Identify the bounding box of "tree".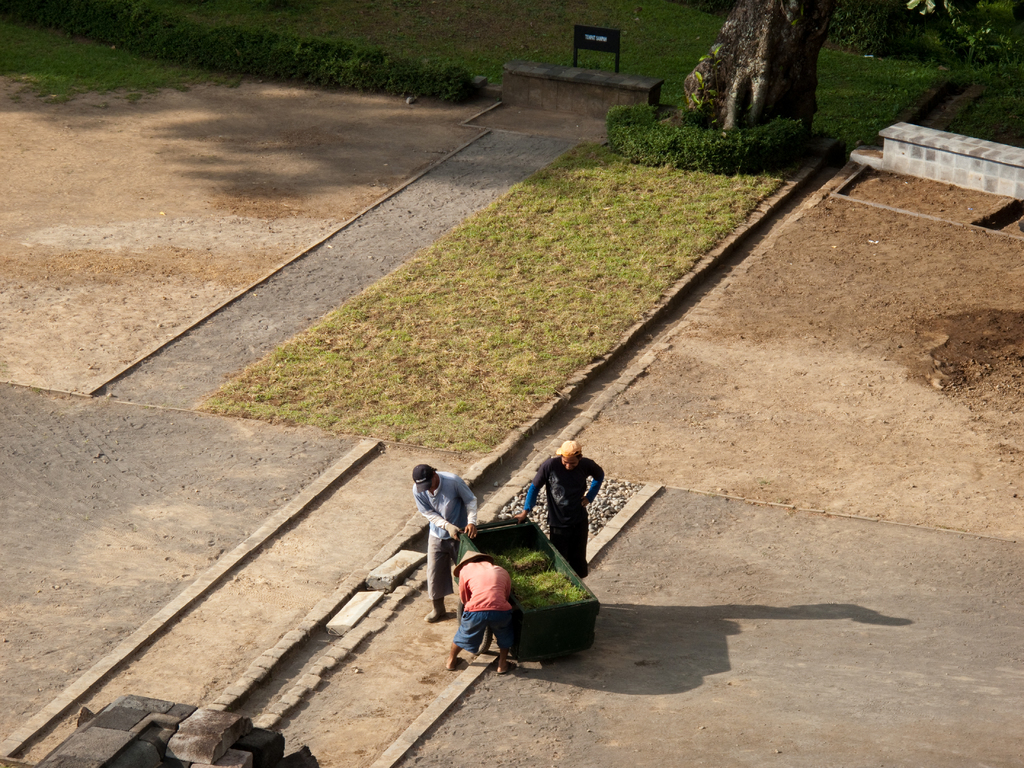
(644,14,851,140).
